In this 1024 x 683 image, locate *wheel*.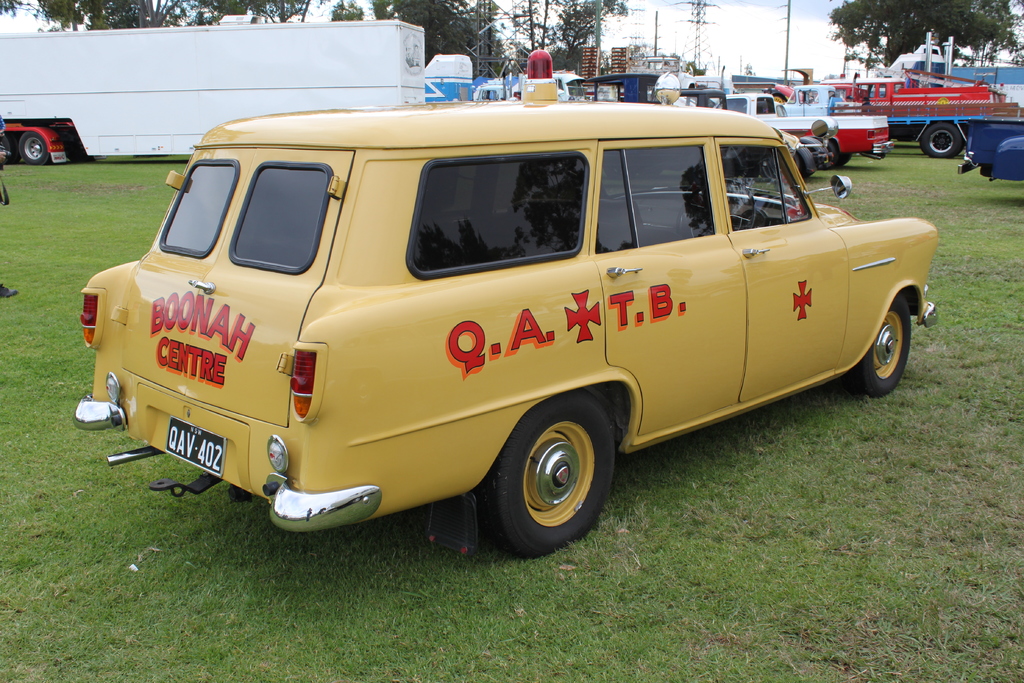
Bounding box: detection(514, 403, 627, 556).
